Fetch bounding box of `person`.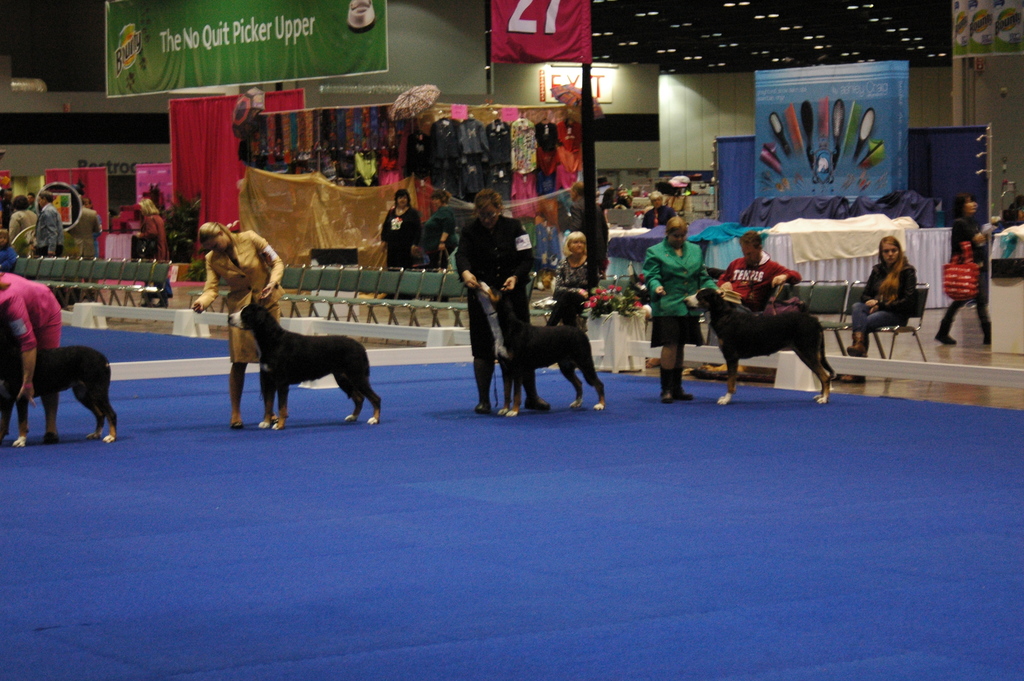
Bbox: l=643, t=193, r=675, b=226.
